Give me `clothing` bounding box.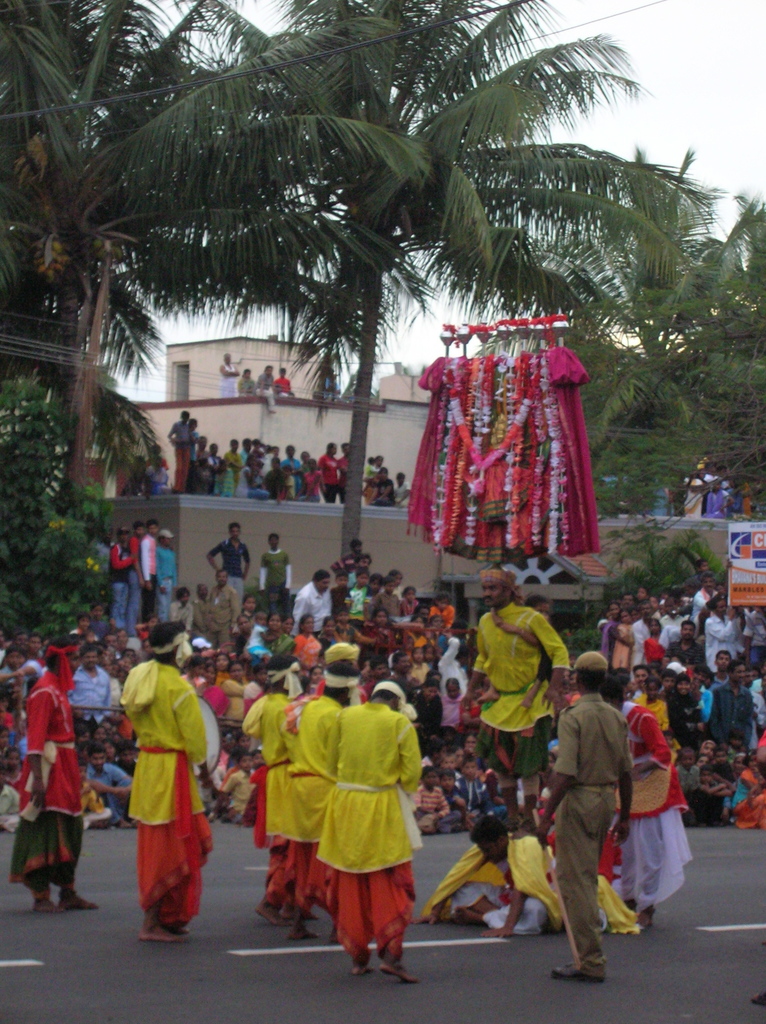
<region>419, 346, 472, 547</region>.
